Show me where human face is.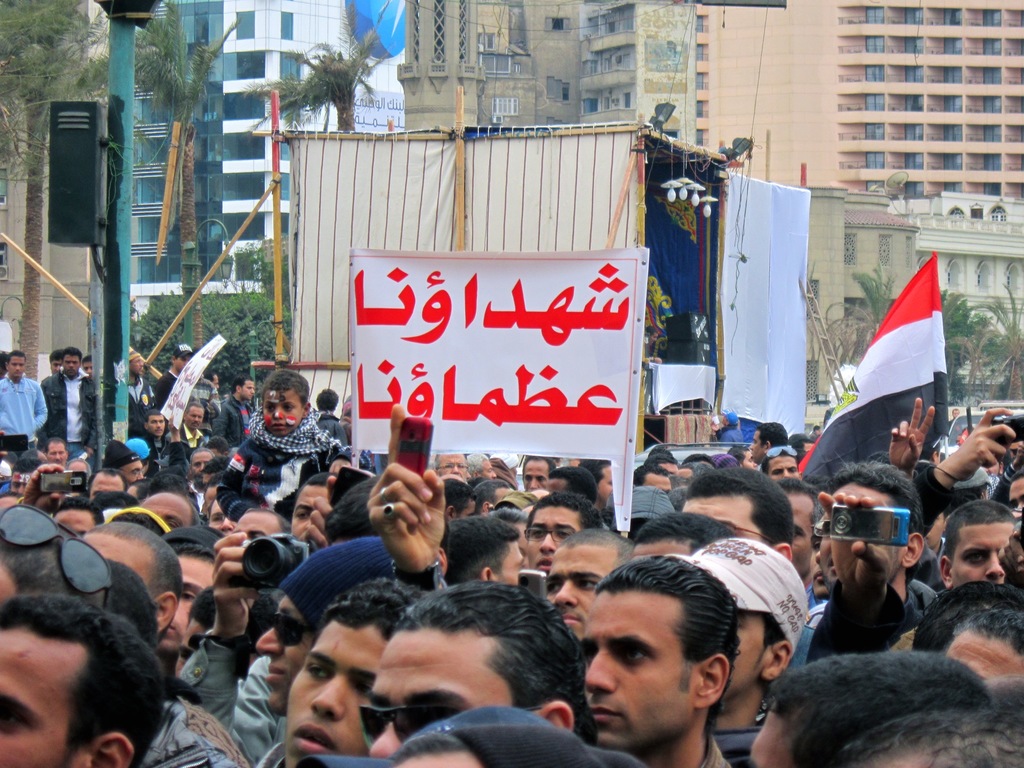
human face is at select_region(683, 493, 762, 544).
